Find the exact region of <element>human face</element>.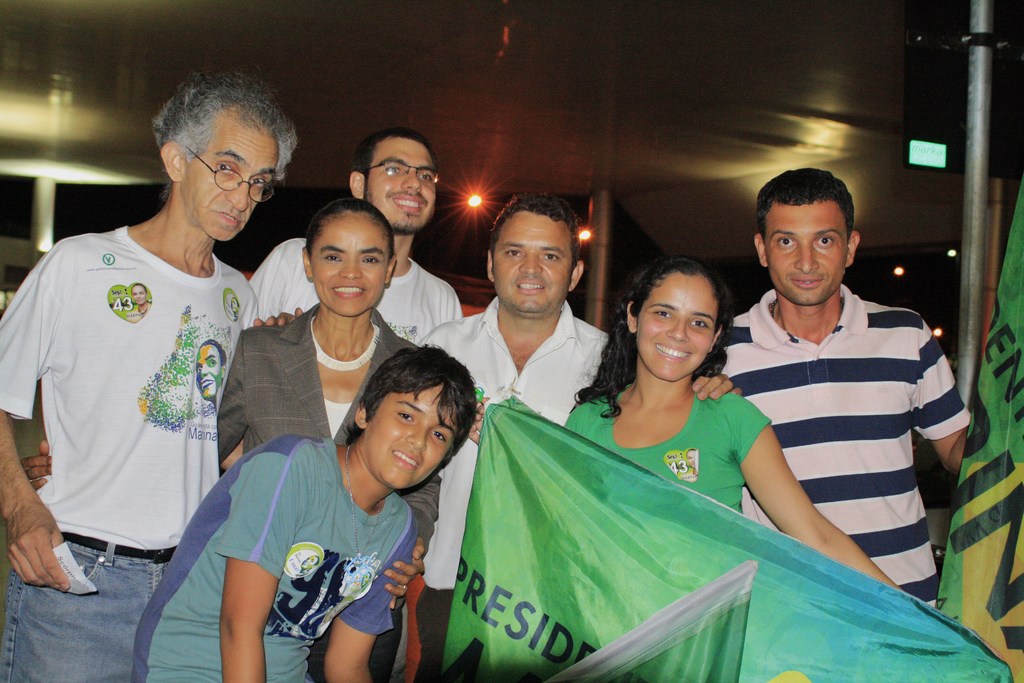
Exact region: left=493, top=211, right=569, bottom=311.
